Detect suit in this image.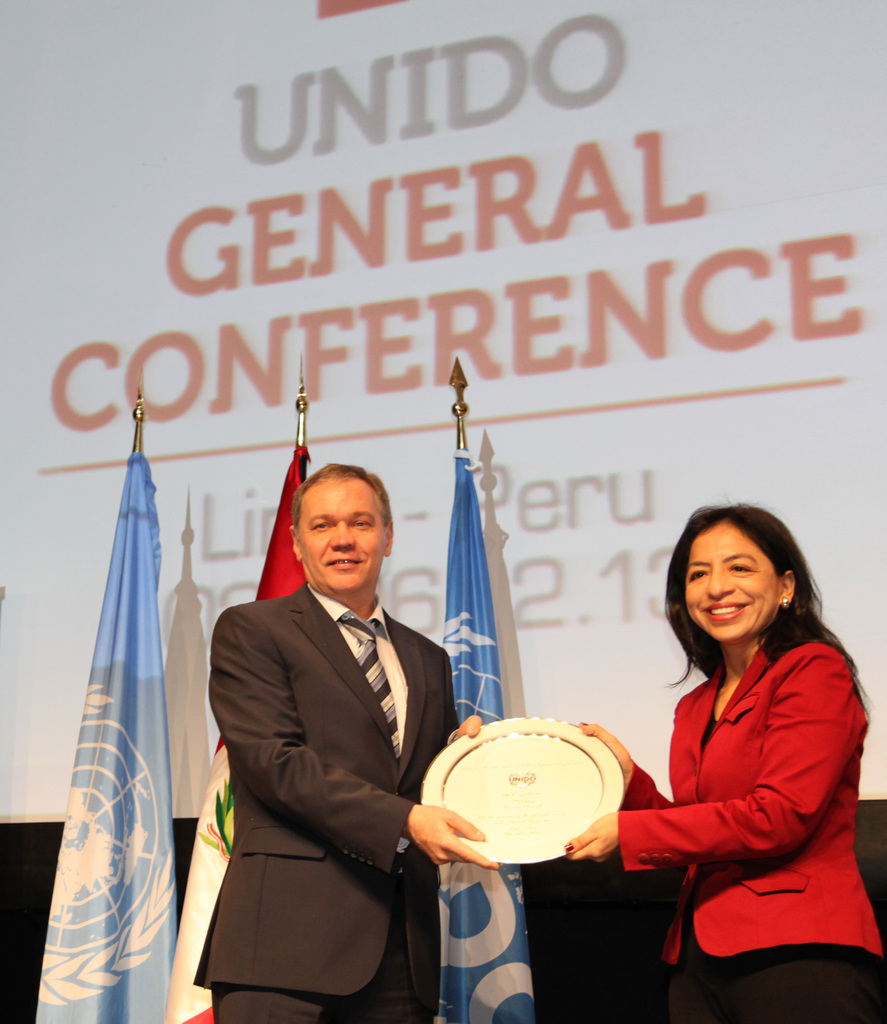
Detection: [147, 397, 443, 1016].
